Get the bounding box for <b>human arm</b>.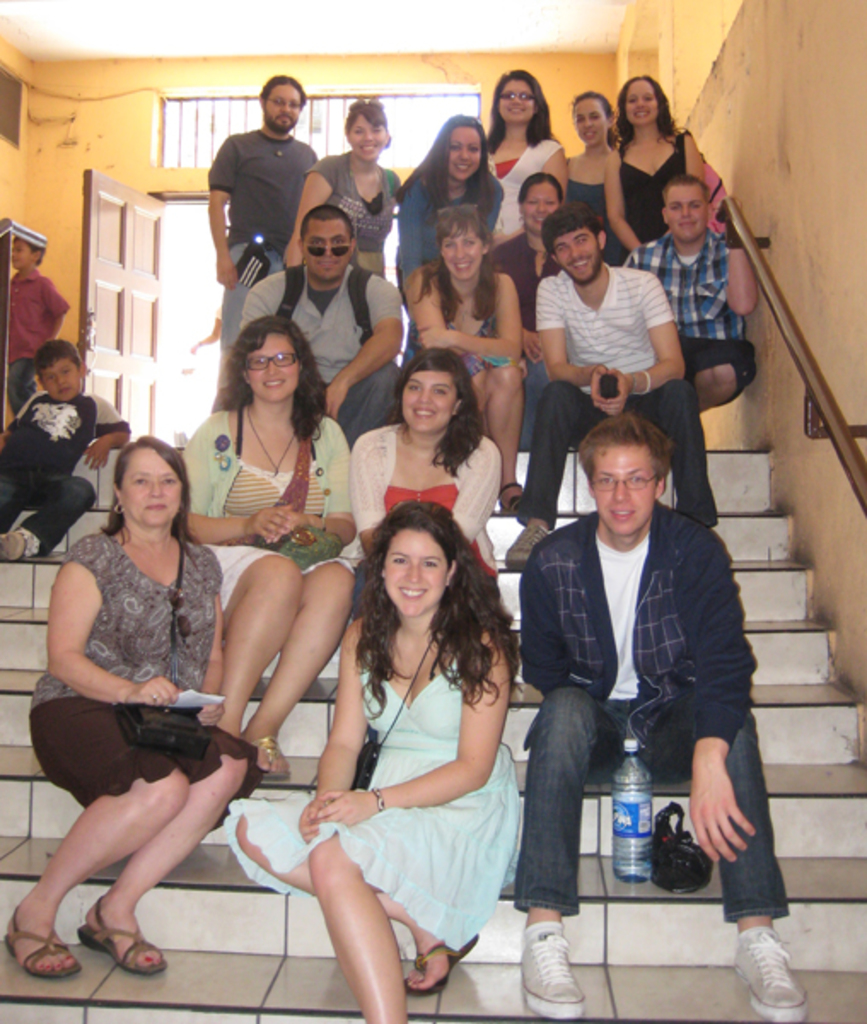
167,416,288,548.
